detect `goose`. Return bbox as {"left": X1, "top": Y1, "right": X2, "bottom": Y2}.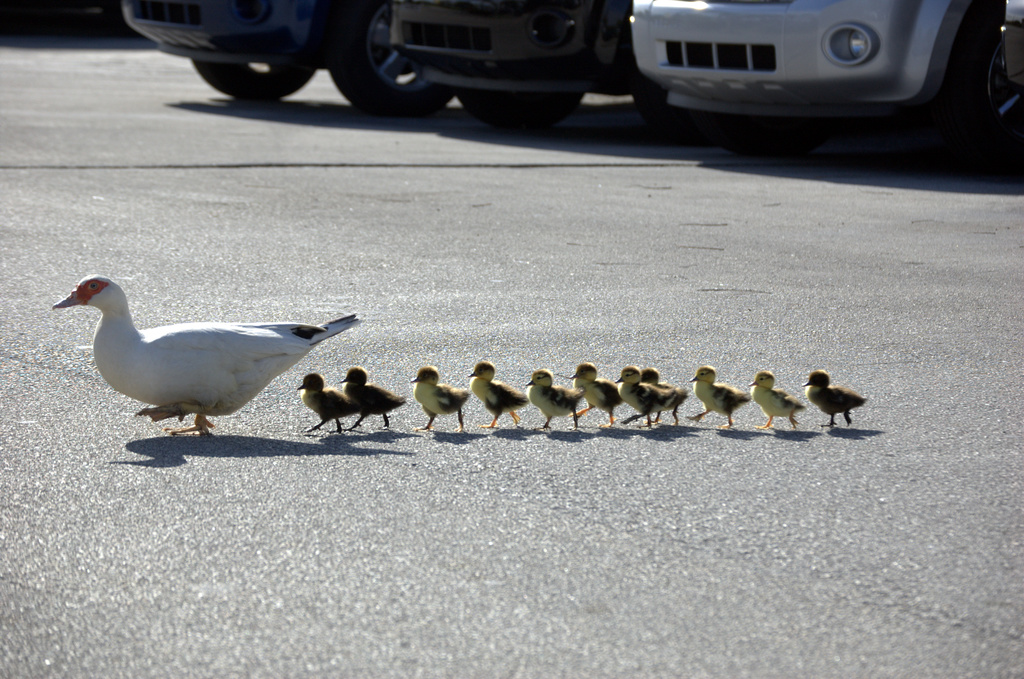
{"left": 569, "top": 361, "right": 624, "bottom": 424}.
